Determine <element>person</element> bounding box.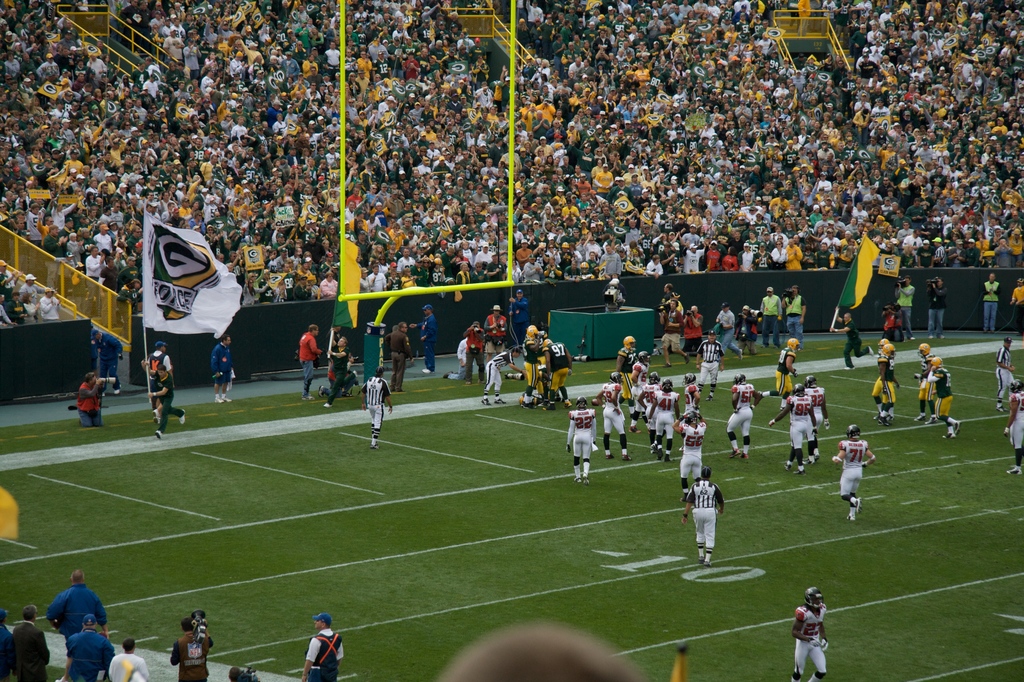
Determined: select_region(993, 241, 1007, 269).
